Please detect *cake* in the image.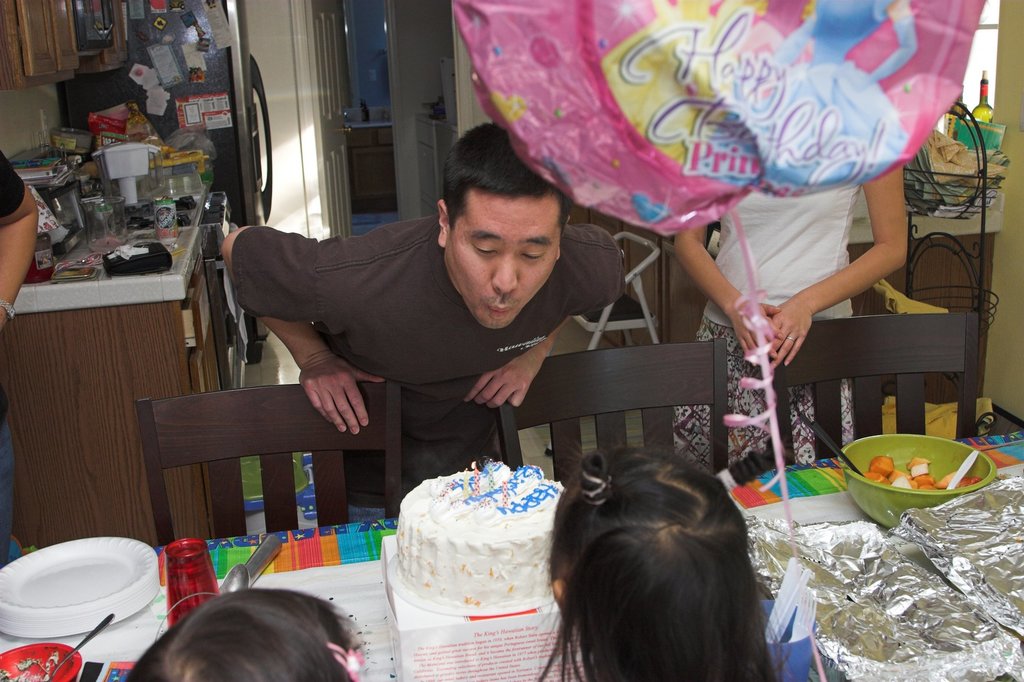
l=396, t=470, r=565, b=609.
